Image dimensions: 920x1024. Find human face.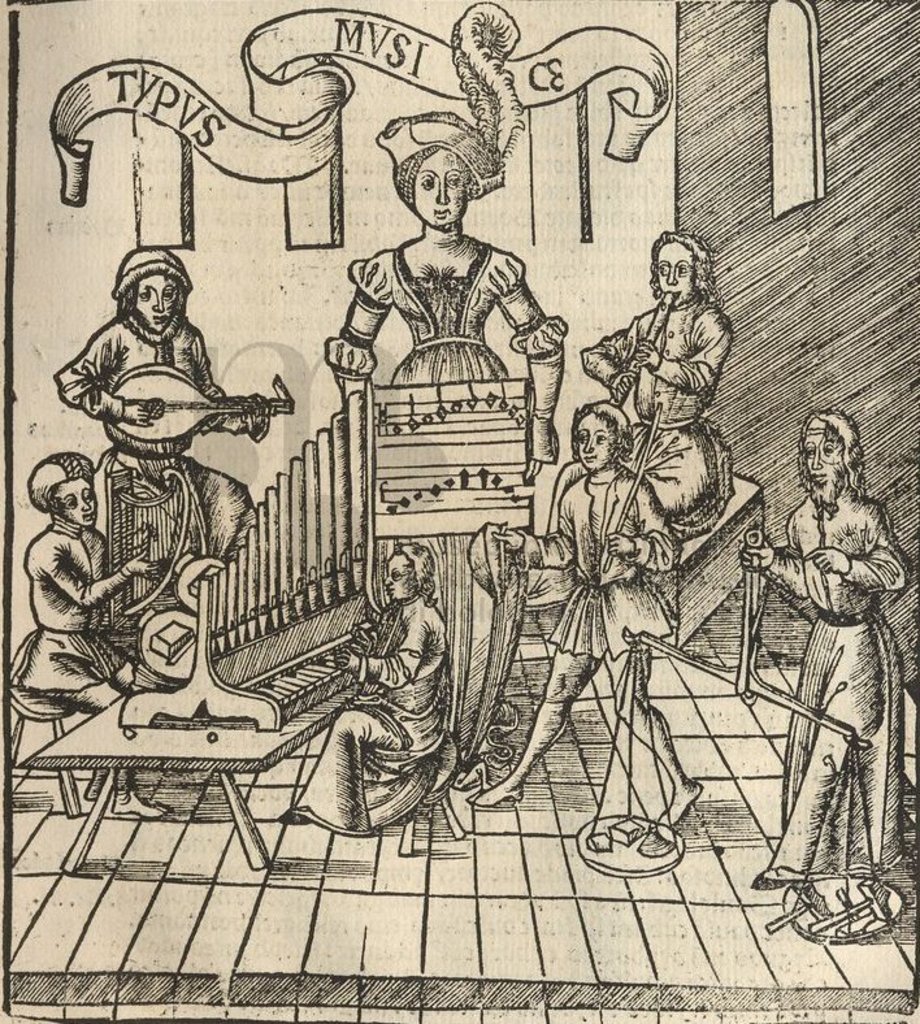
box=[574, 416, 617, 472].
